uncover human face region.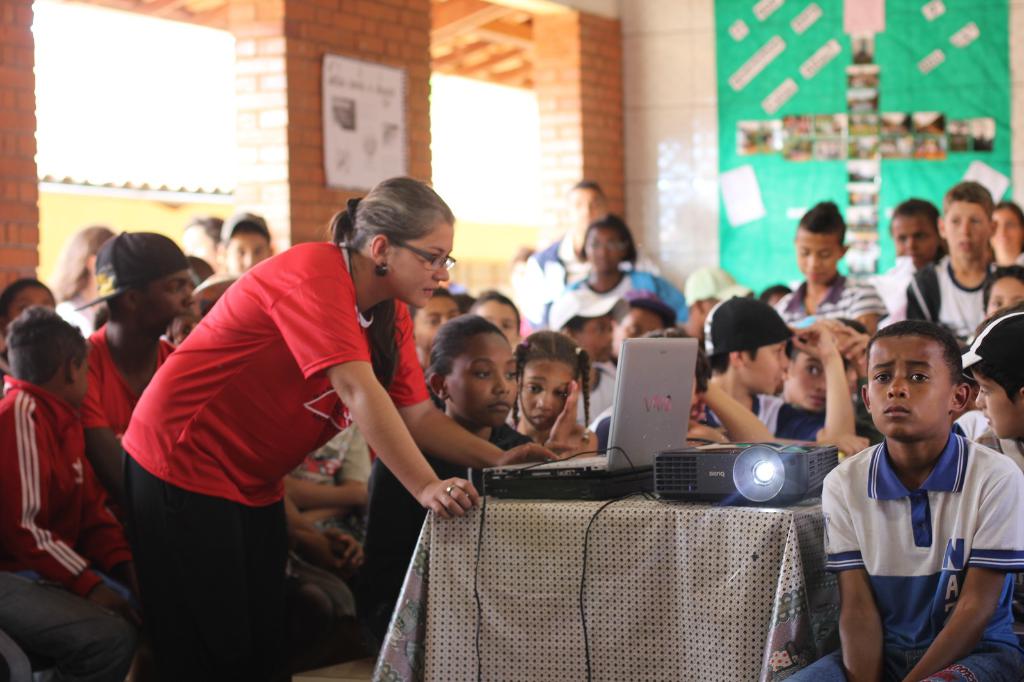
Uncovered: {"x1": 835, "y1": 348, "x2": 864, "y2": 393}.
